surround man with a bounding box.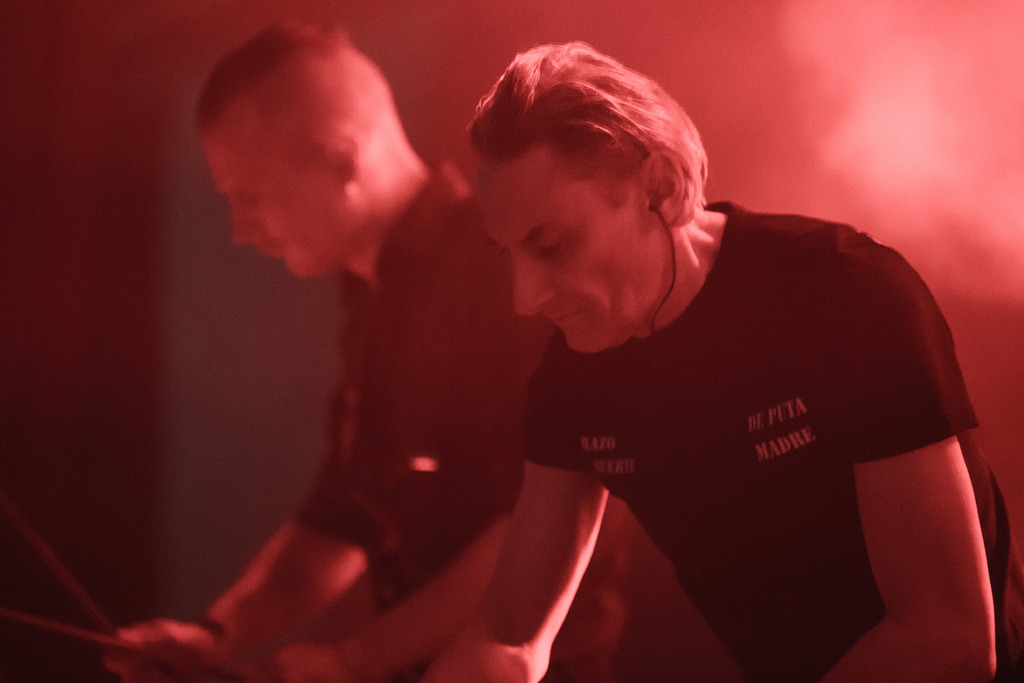
box(104, 19, 551, 646).
